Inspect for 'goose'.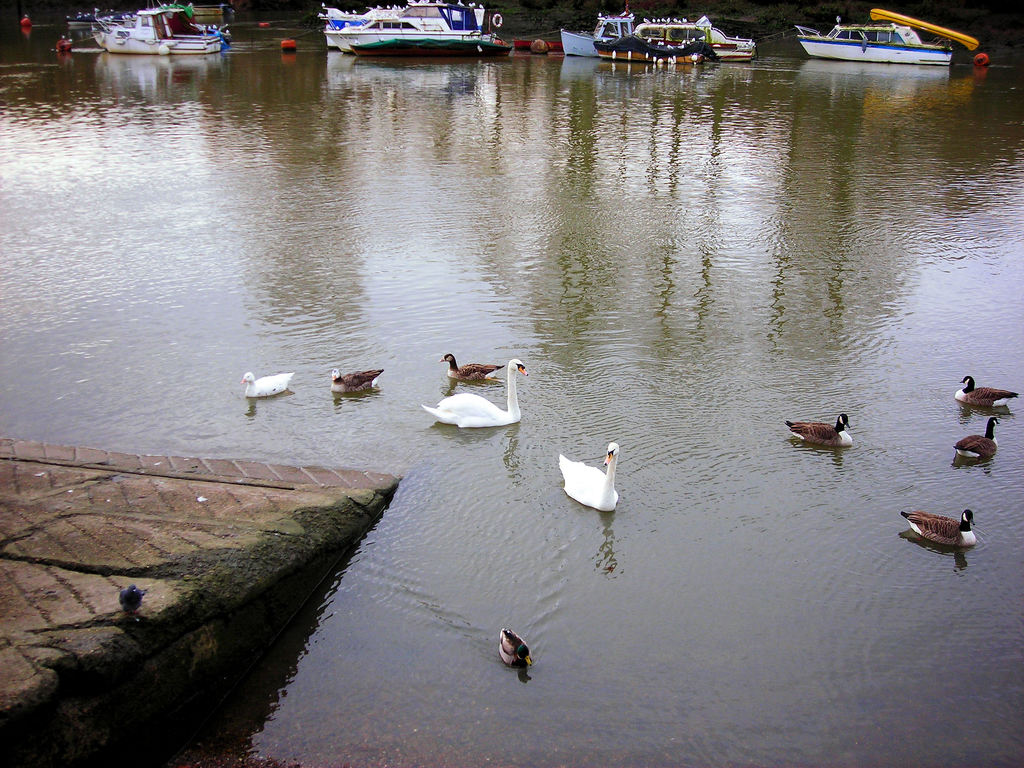
Inspection: x1=333 y1=367 x2=381 y2=393.
